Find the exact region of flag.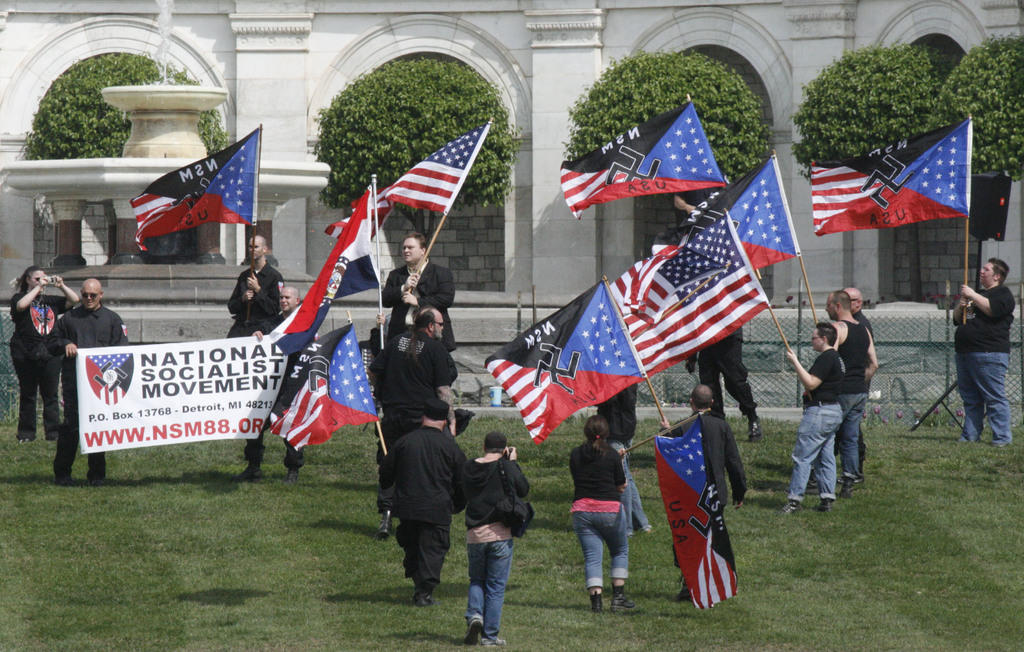
Exact region: region(557, 95, 721, 221).
